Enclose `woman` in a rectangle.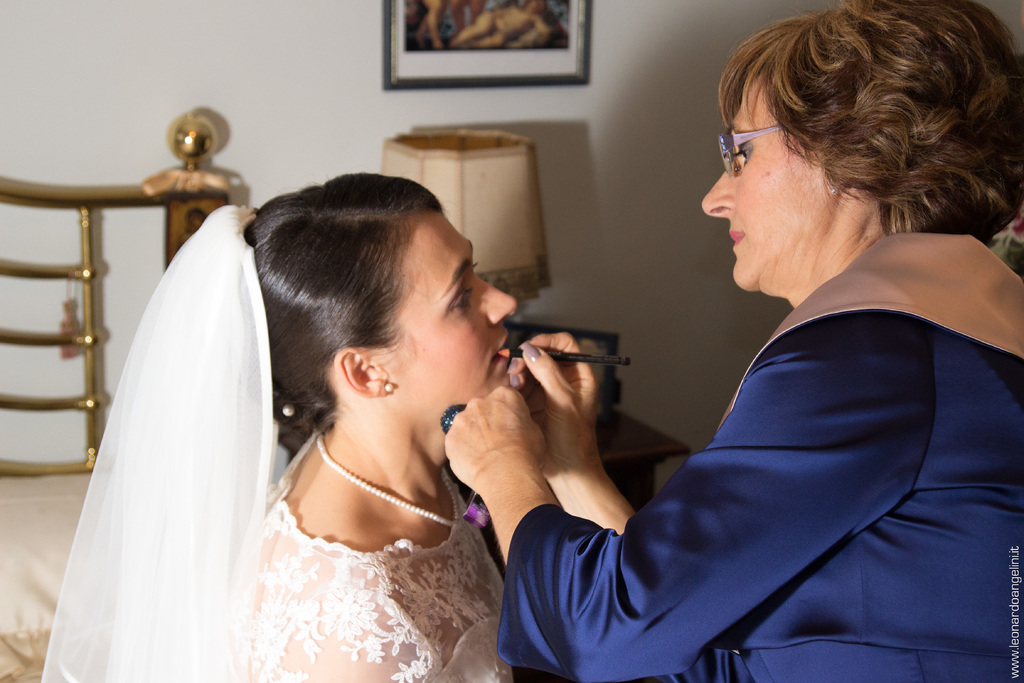
171,224,544,669.
